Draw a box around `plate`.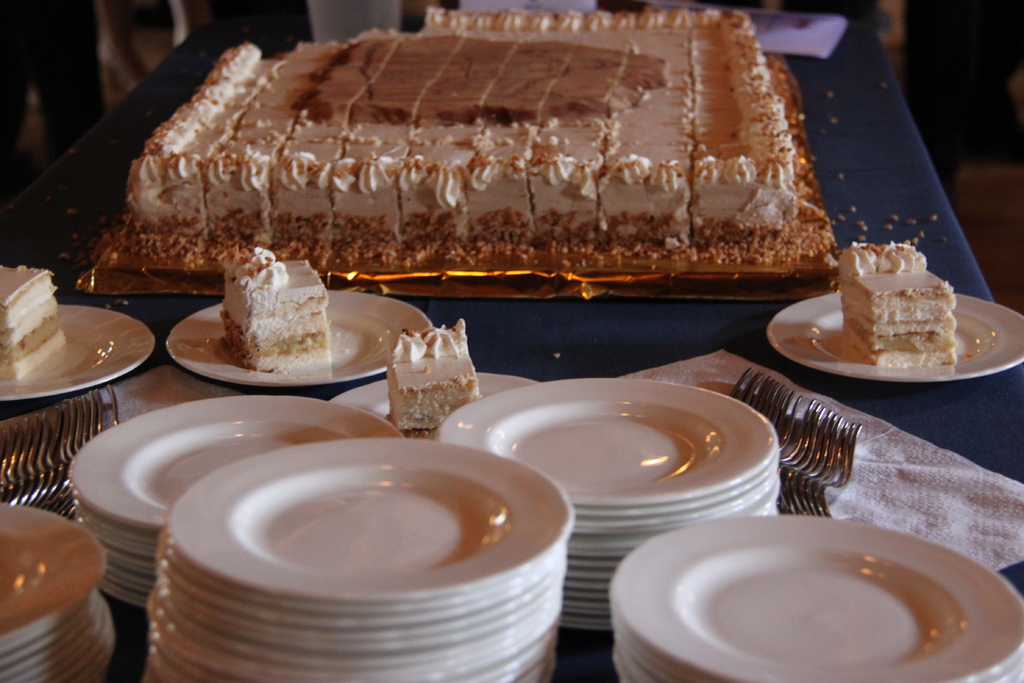
(0, 305, 156, 404).
